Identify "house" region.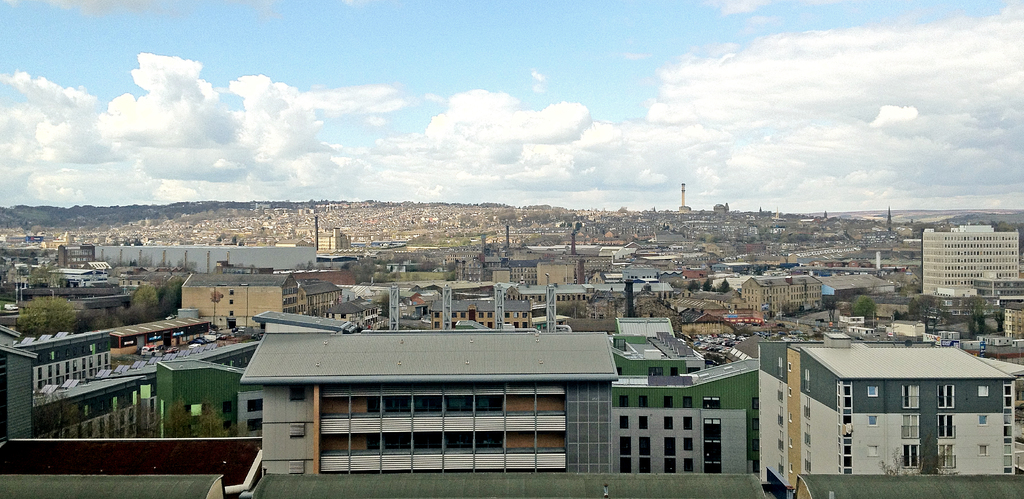
Region: pyautogui.locateOnScreen(56, 243, 97, 268).
